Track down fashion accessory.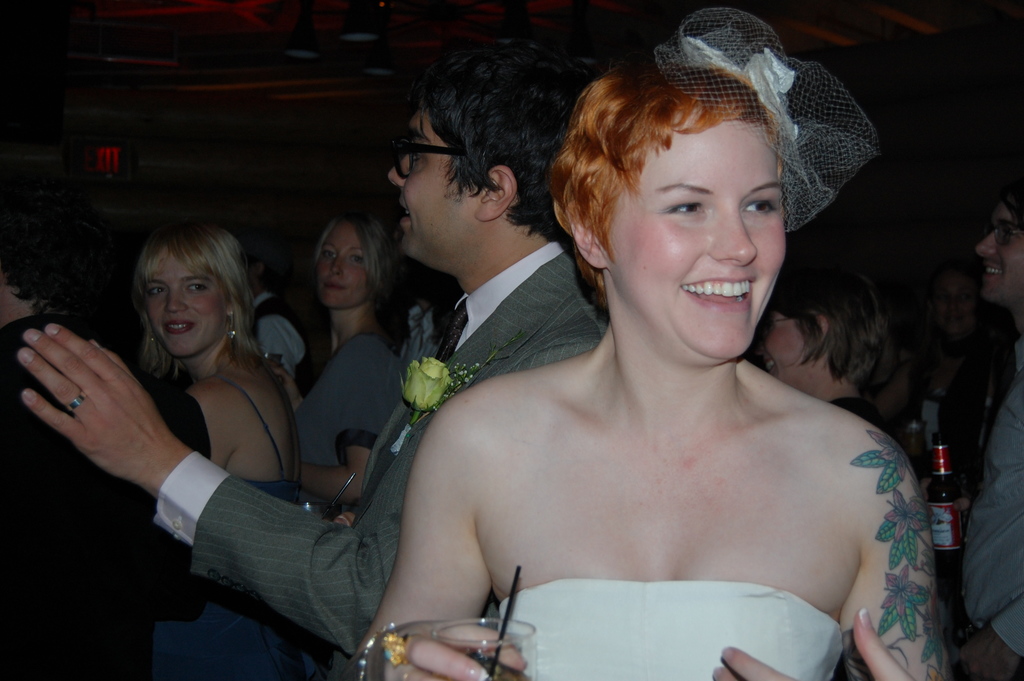
Tracked to bbox=[422, 292, 463, 367].
